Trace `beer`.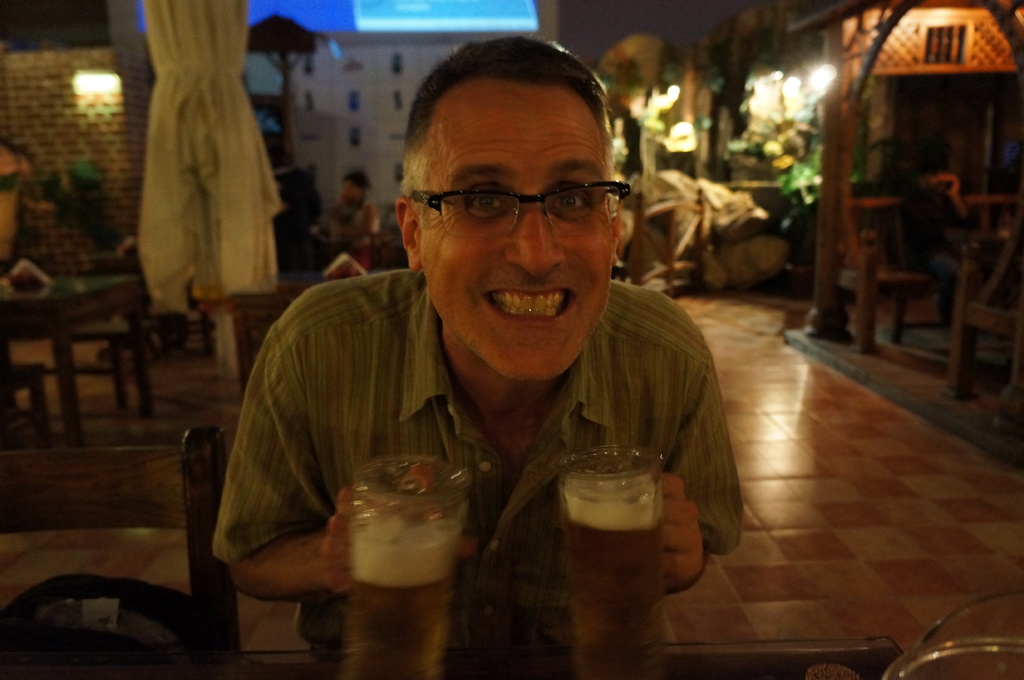
Traced to <region>560, 492, 665, 670</region>.
